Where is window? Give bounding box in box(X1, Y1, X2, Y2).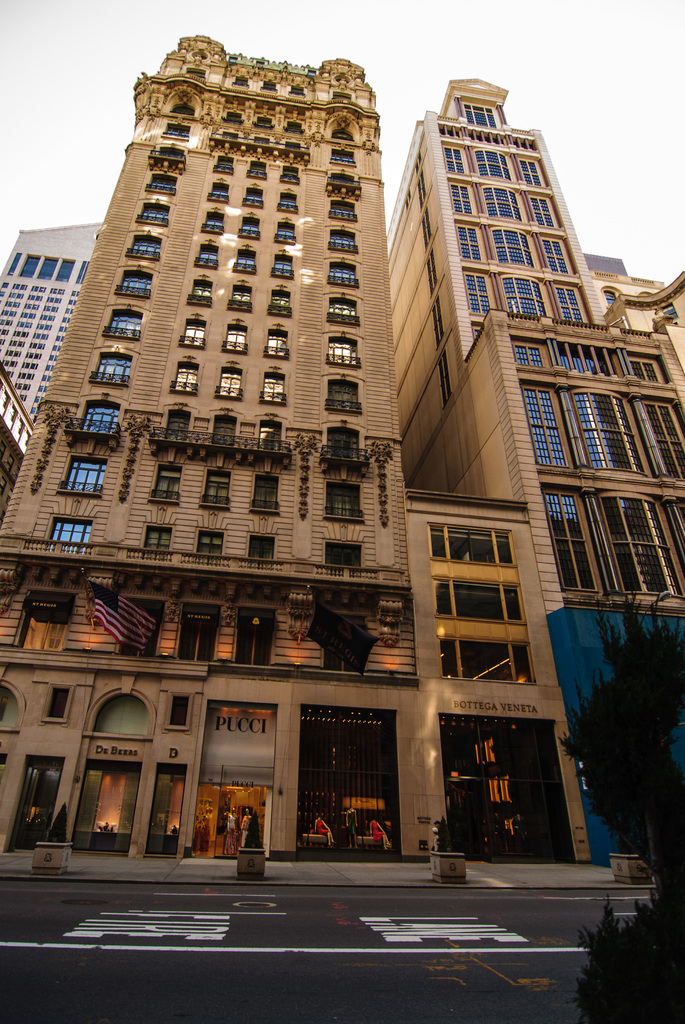
box(444, 144, 467, 170).
